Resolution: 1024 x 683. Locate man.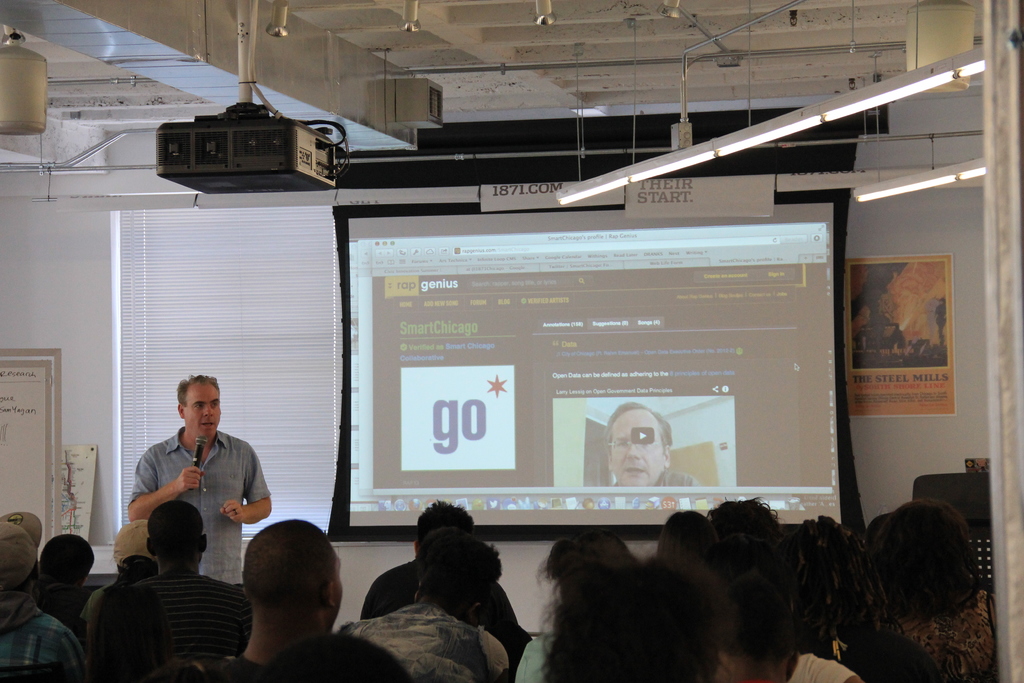
l=600, t=402, r=699, b=488.
